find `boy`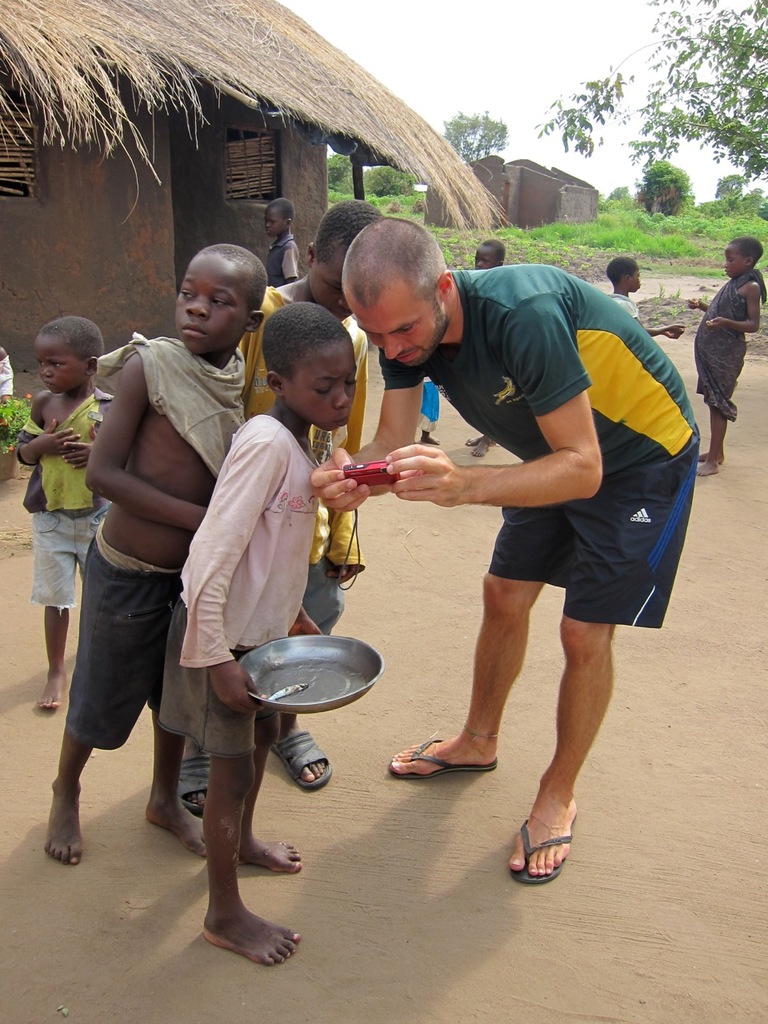
pyautogui.locateOnScreen(179, 313, 323, 966)
